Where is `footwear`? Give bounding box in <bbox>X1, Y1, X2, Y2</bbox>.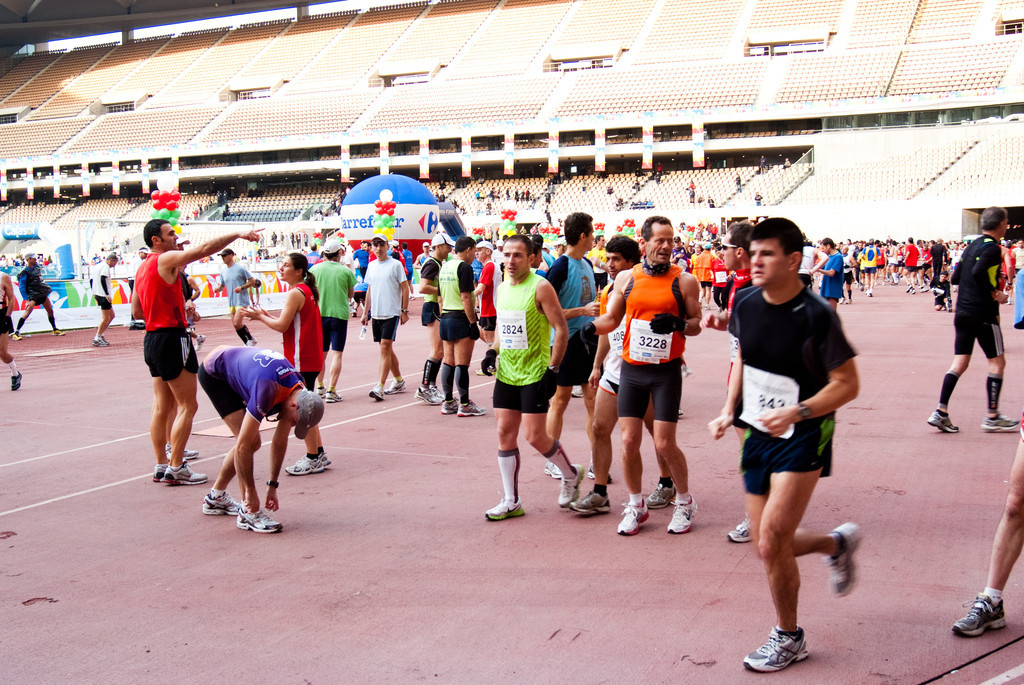
<bbox>559, 462, 587, 504</bbox>.
